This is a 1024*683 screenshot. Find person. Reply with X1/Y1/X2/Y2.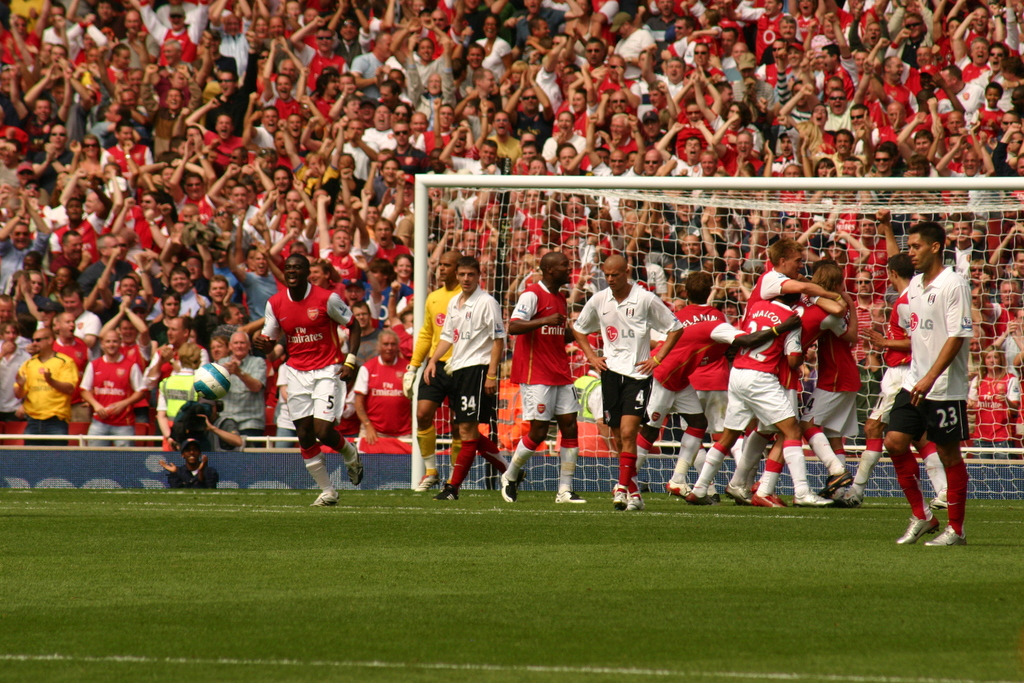
424/256/518/500.
